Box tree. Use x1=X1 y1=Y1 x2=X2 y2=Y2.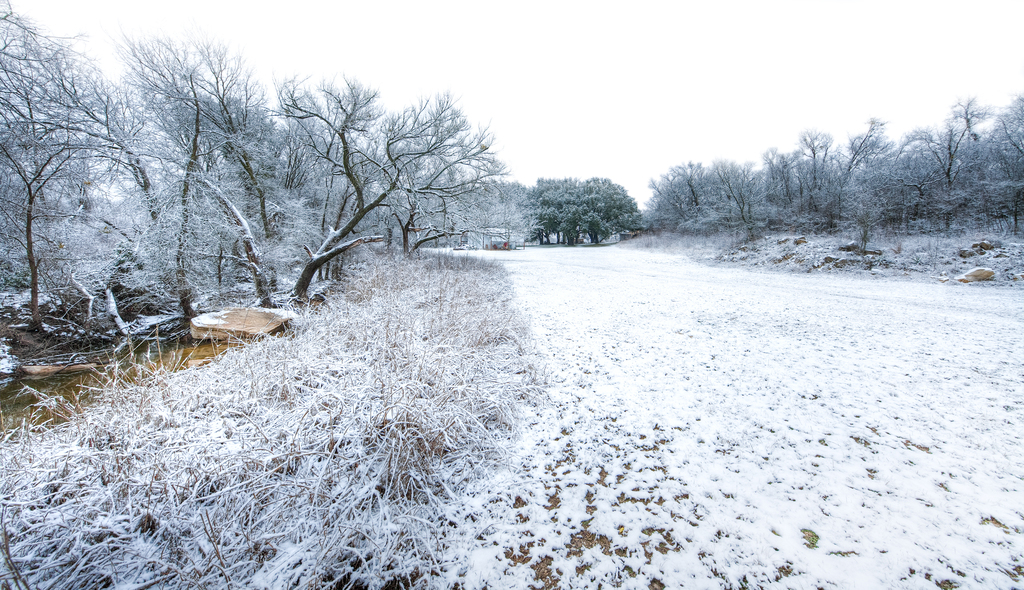
x1=961 y1=94 x2=1020 y2=232.
